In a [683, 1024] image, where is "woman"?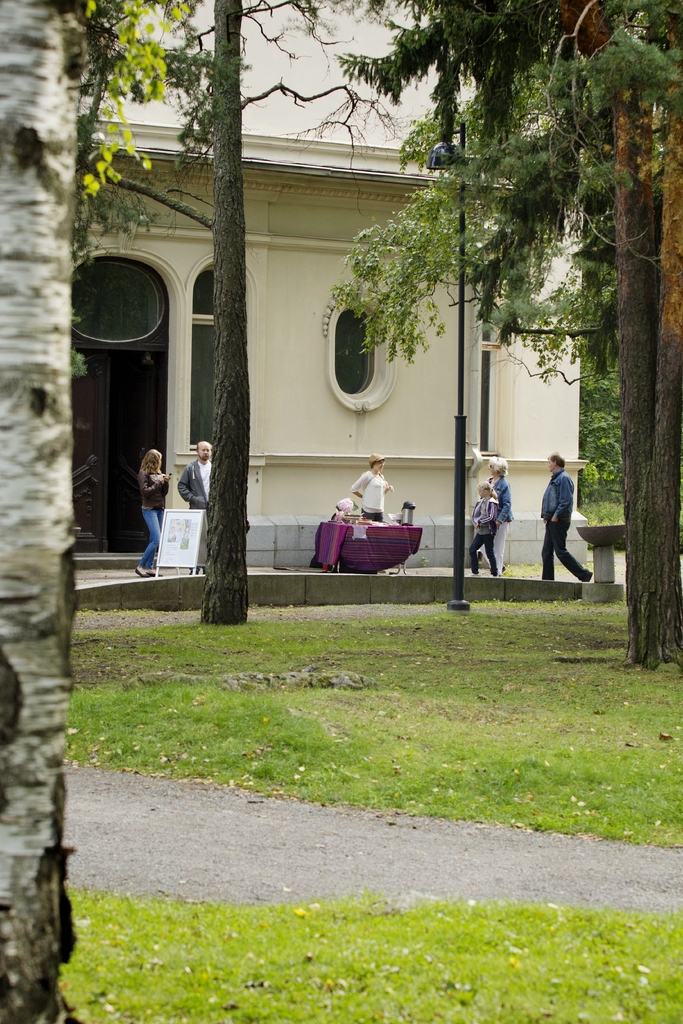
349:451:397:520.
